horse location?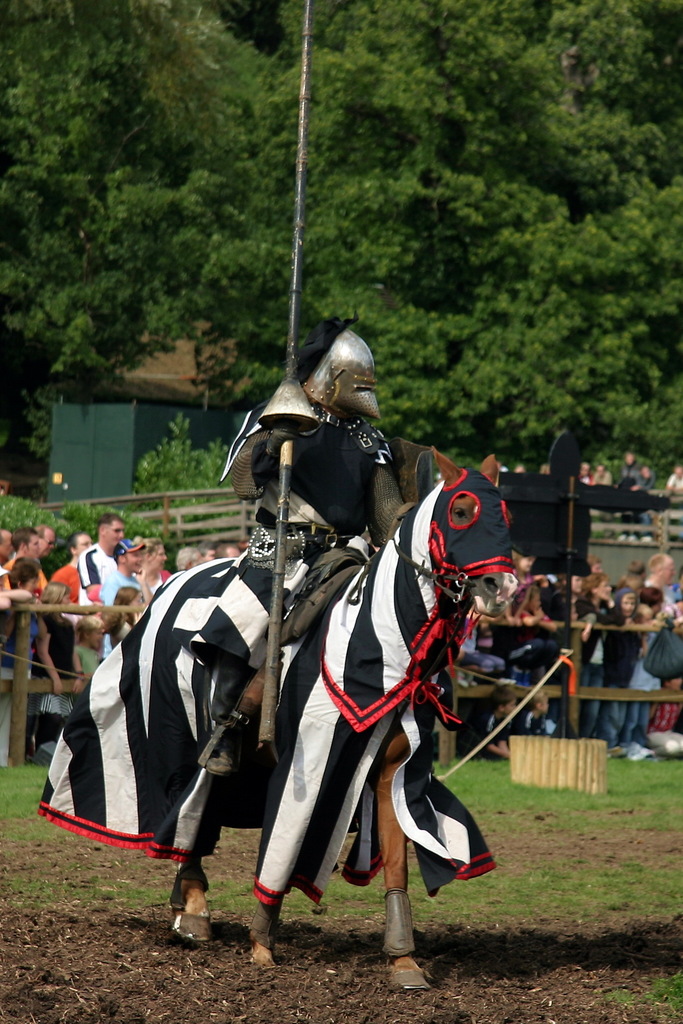
bbox=[122, 449, 520, 991]
